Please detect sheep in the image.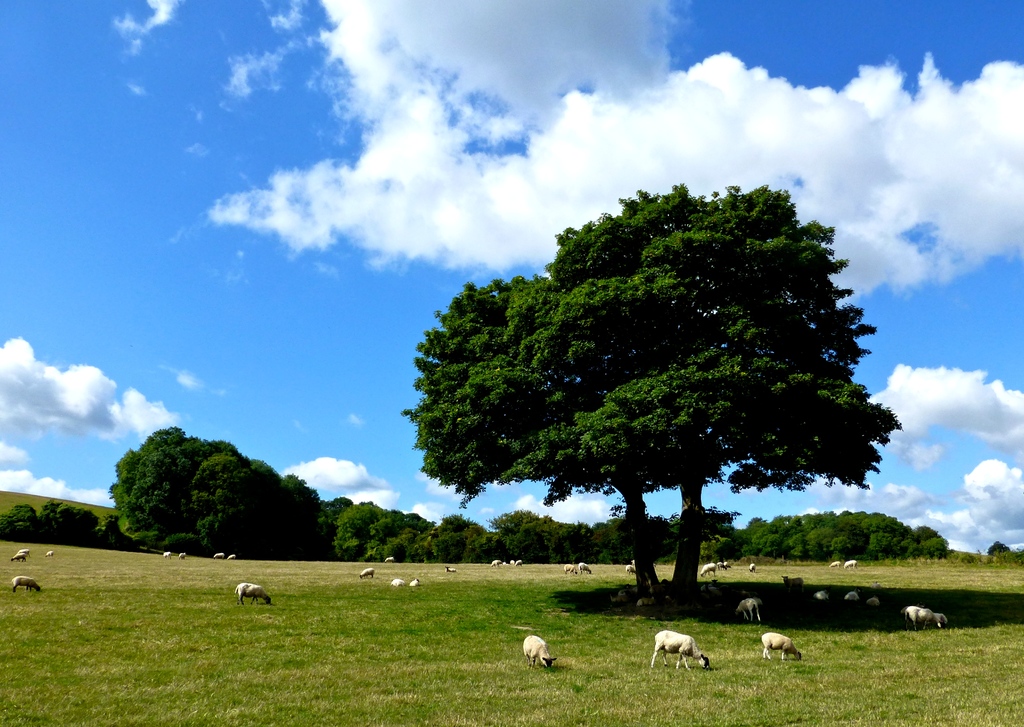
pyautogui.locateOnScreen(445, 567, 457, 572).
